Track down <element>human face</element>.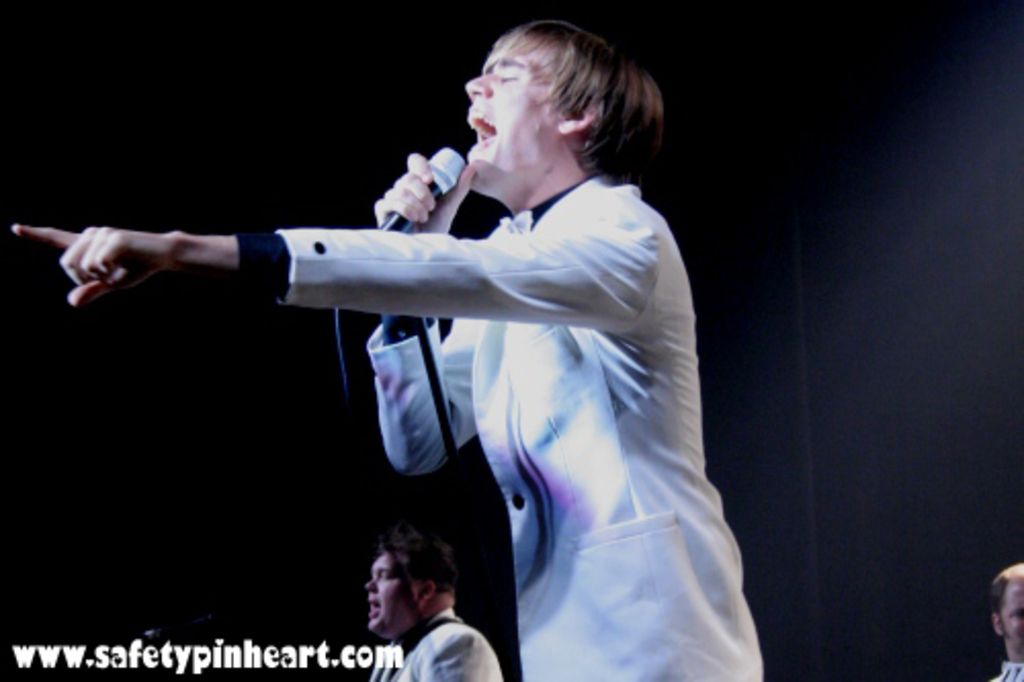
Tracked to crop(459, 31, 571, 188).
